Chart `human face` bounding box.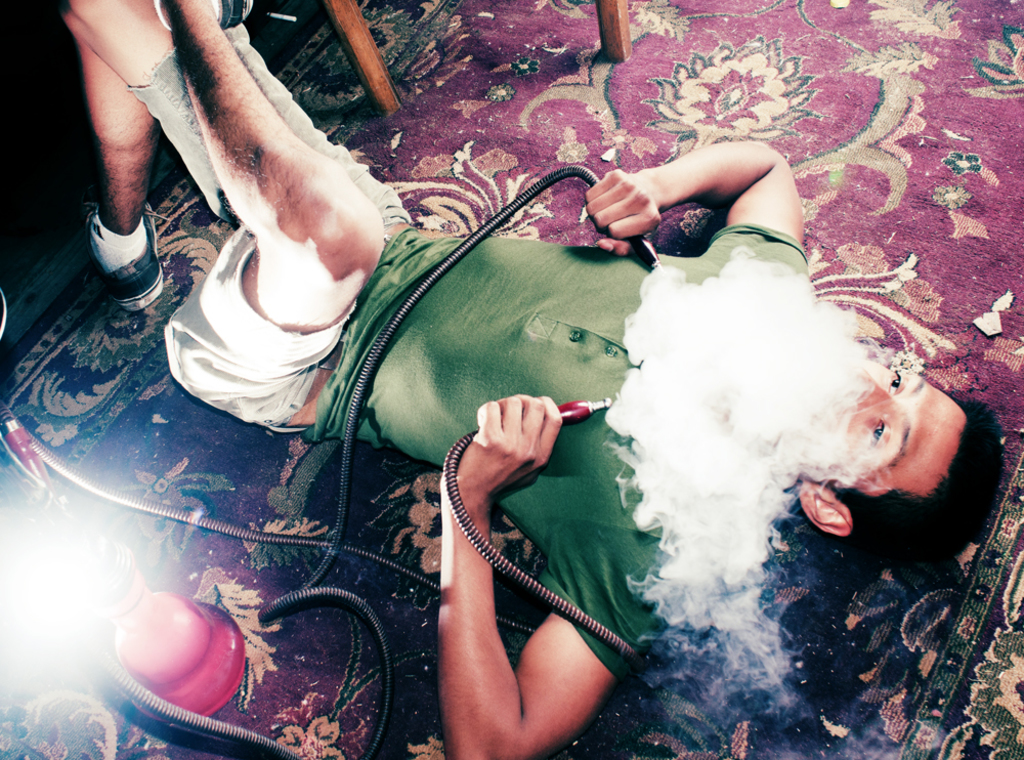
Charted: <box>803,356,964,493</box>.
